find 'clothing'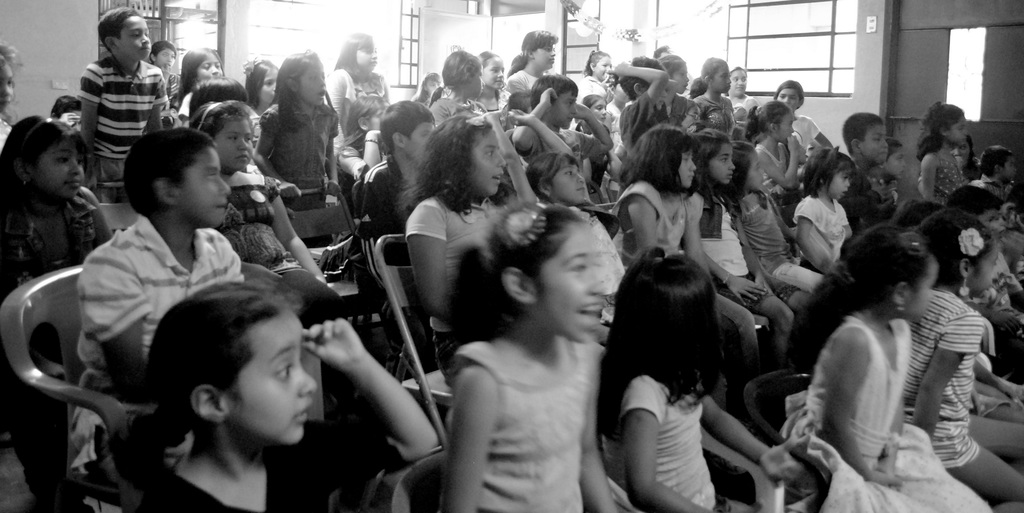
(x1=485, y1=83, x2=510, y2=112)
